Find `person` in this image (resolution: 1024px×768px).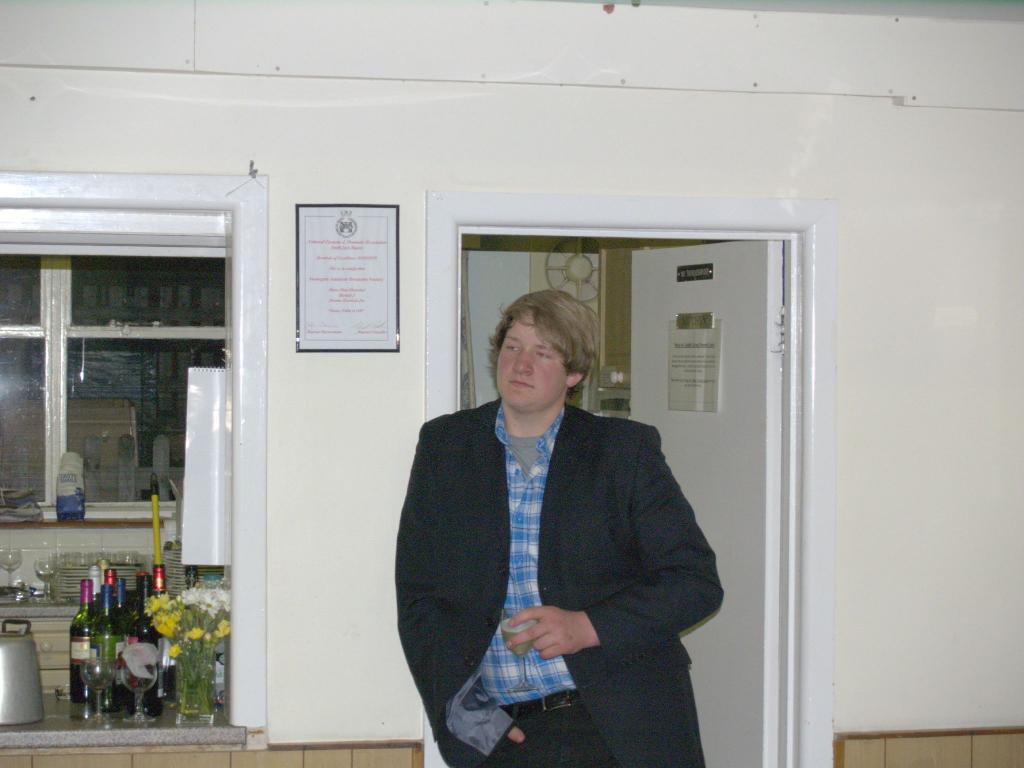
bbox(396, 277, 707, 761).
